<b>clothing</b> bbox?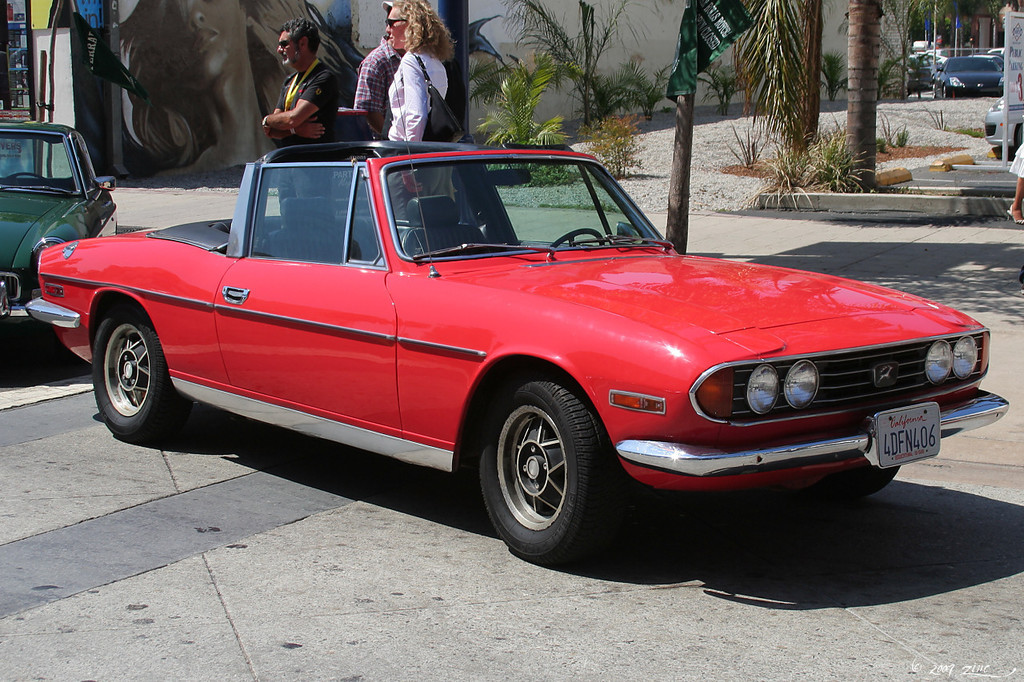
bbox=[389, 50, 452, 241]
